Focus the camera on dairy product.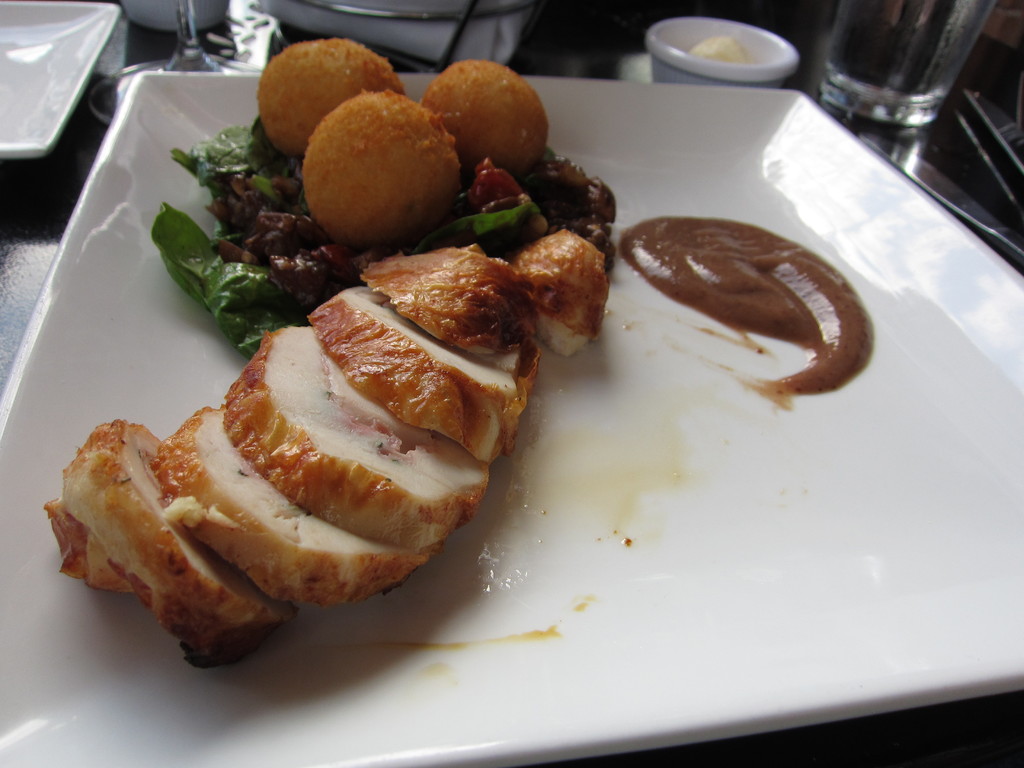
Focus region: x1=692, y1=39, x2=749, y2=63.
